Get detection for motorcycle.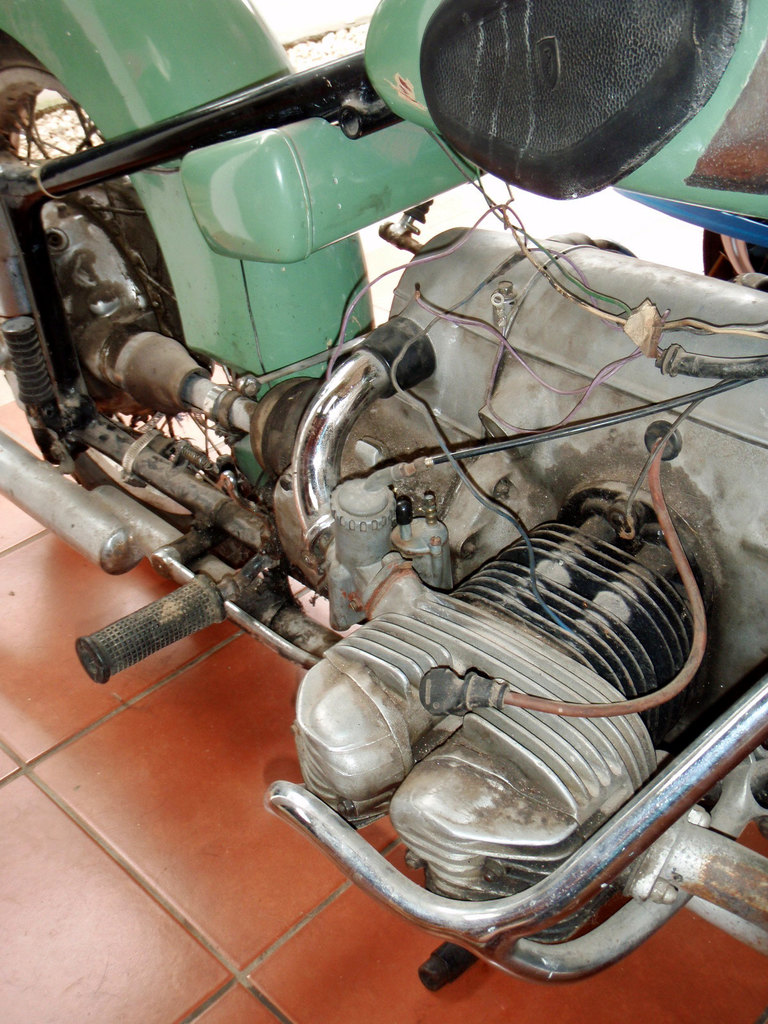
Detection: (0, 0, 767, 995).
